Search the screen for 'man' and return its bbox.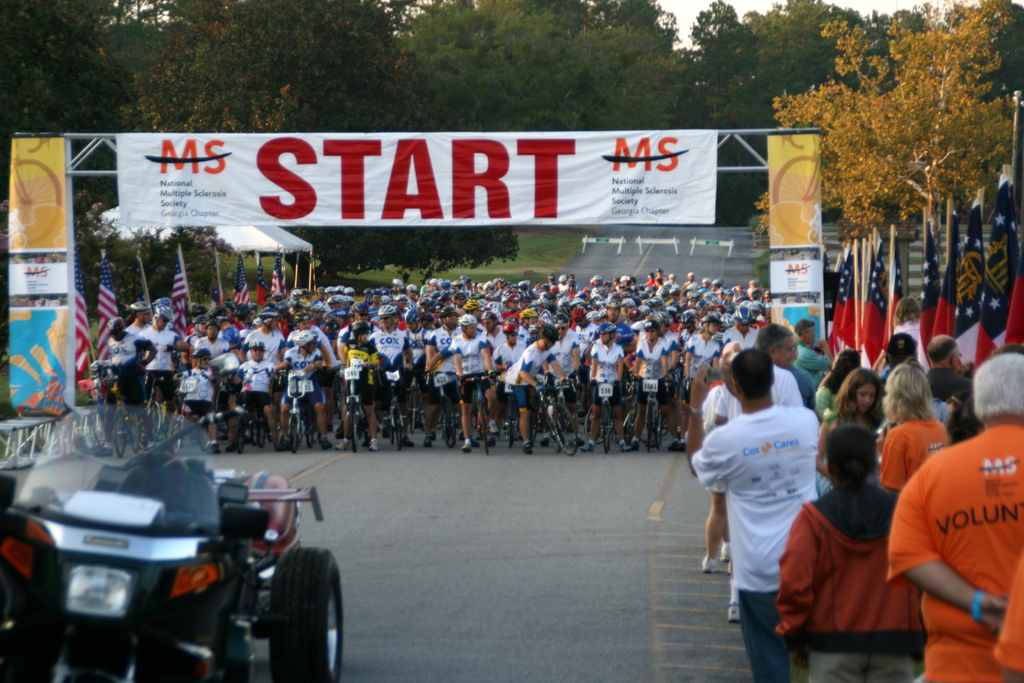
Found: Rect(922, 329, 974, 401).
